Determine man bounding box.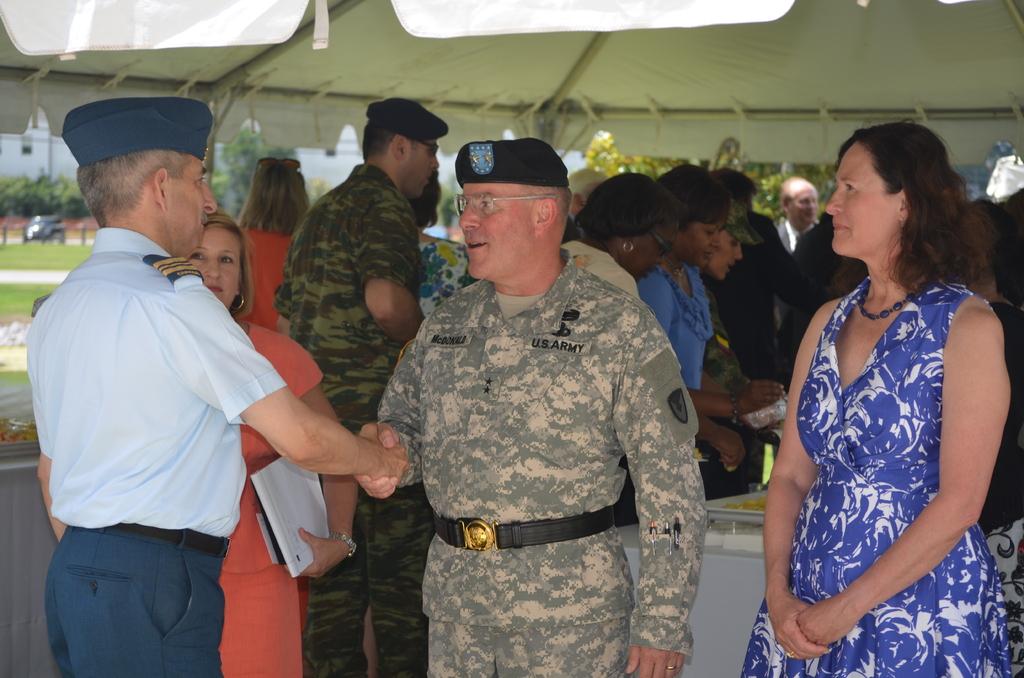
Determined: <region>772, 176, 823, 256</region>.
